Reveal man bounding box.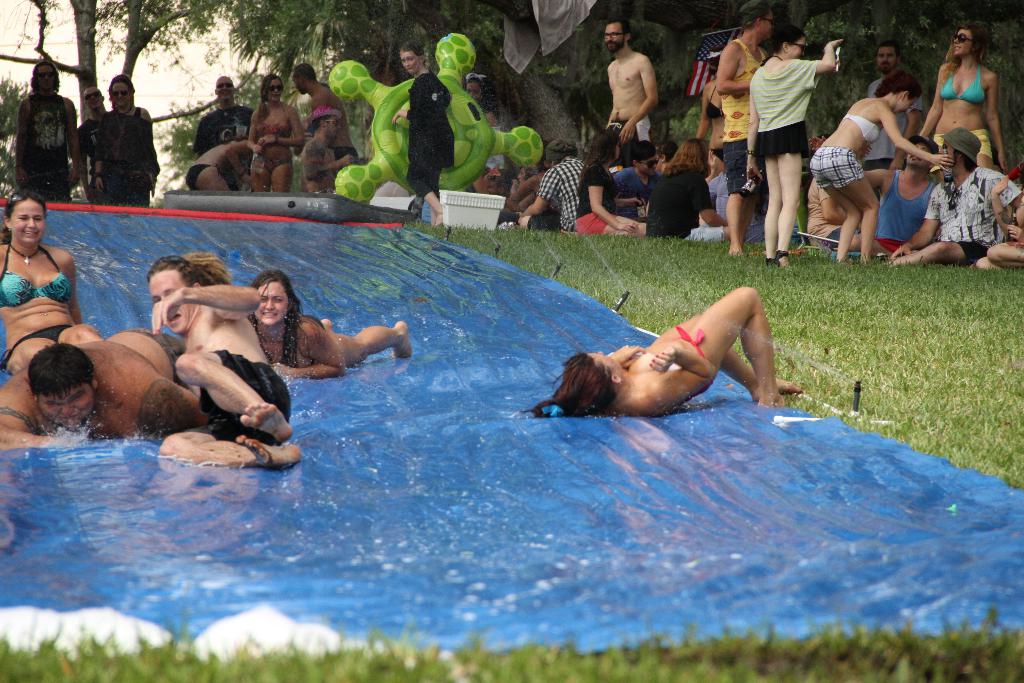
Revealed: (left=291, top=63, right=359, bottom=172).
